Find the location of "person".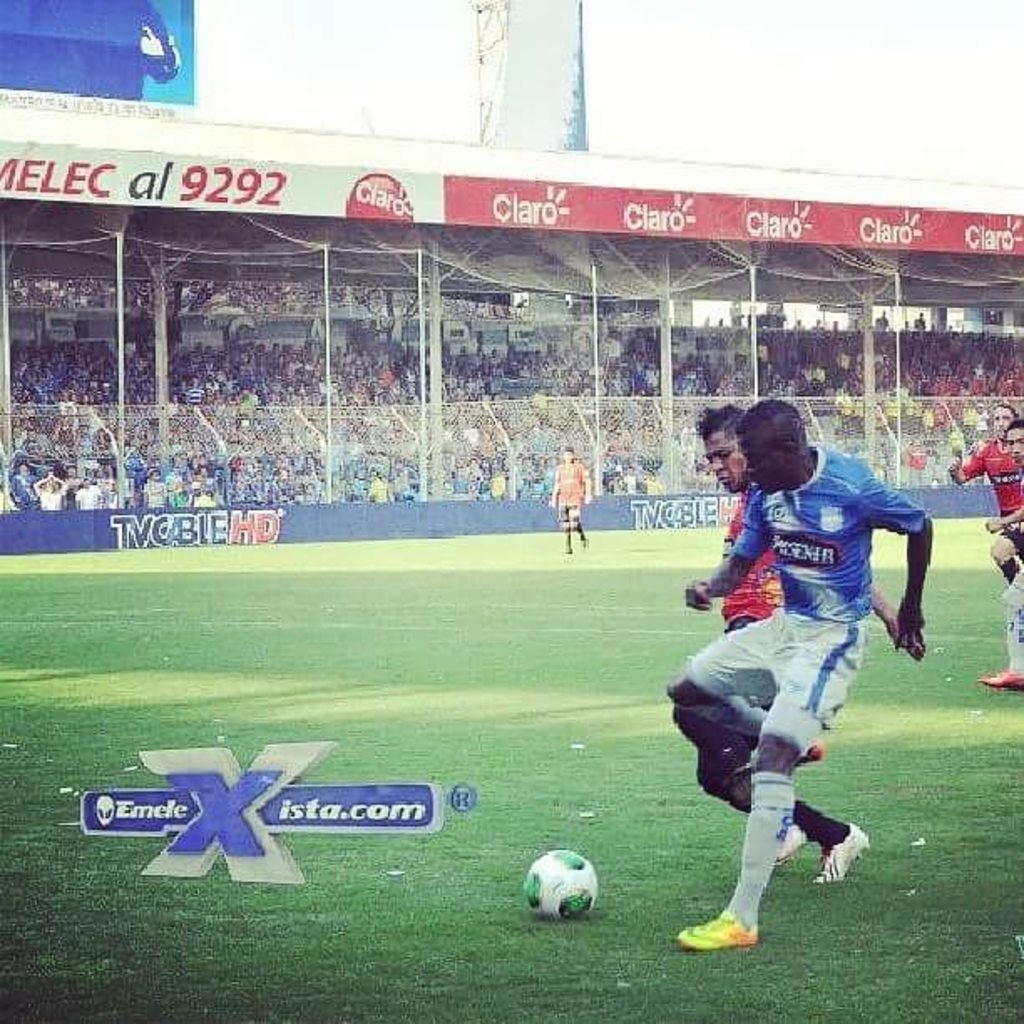
Location: (914, 311, 930, 336).
